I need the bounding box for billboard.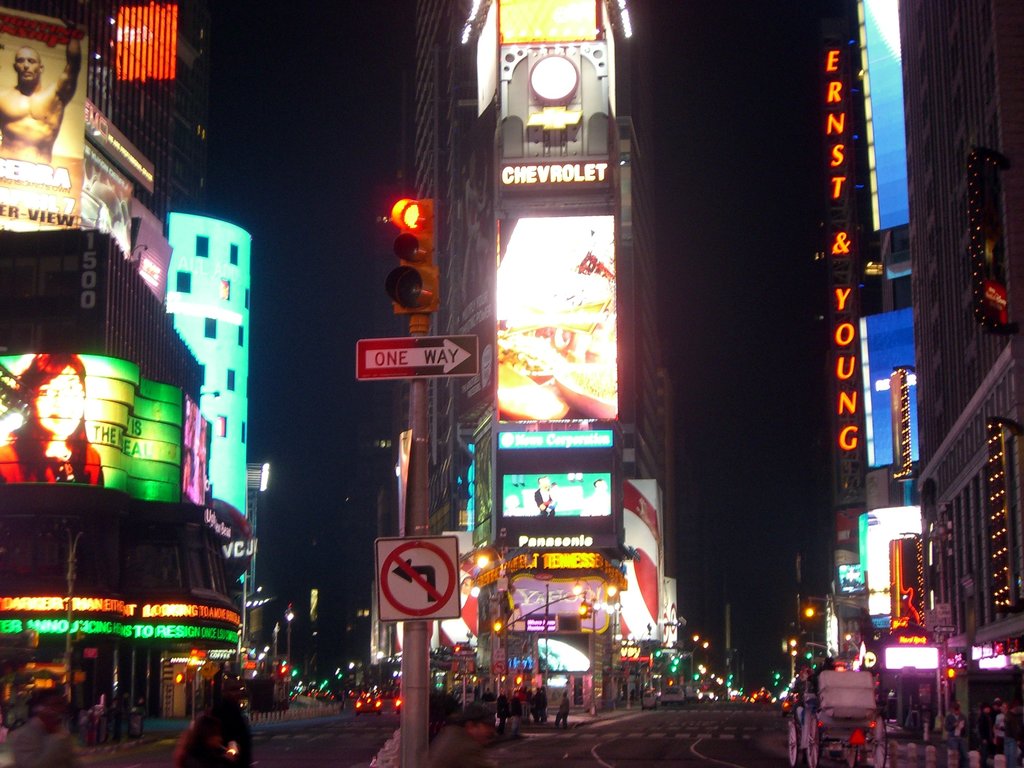
Here it is: x1=488 y1=207 x2=621 y2=419.
